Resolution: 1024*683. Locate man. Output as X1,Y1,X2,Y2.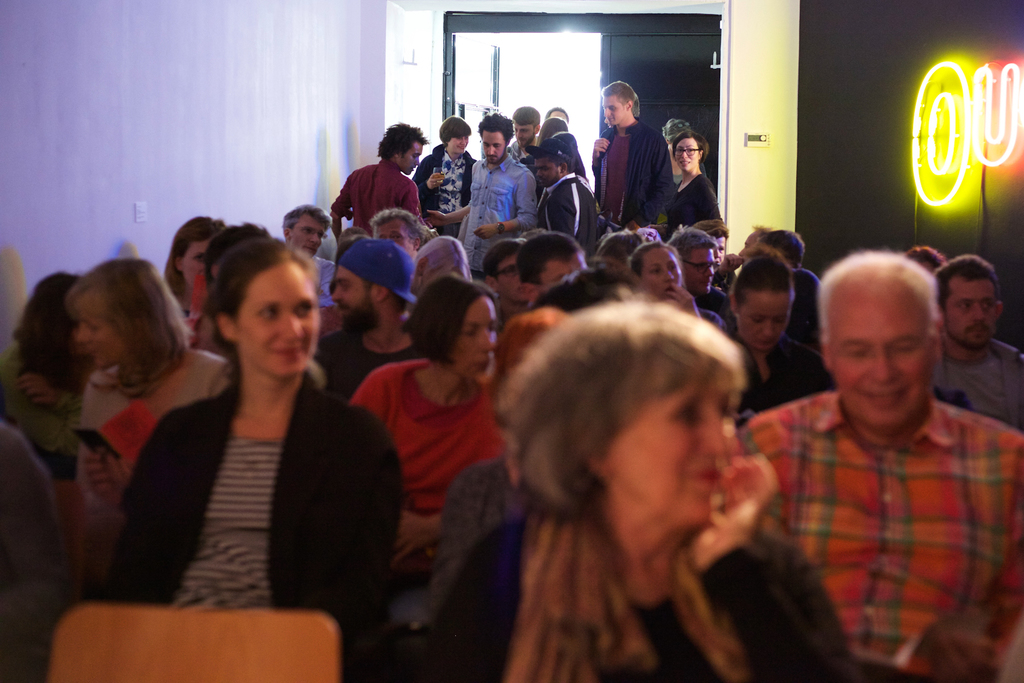
275,210,348,304.
